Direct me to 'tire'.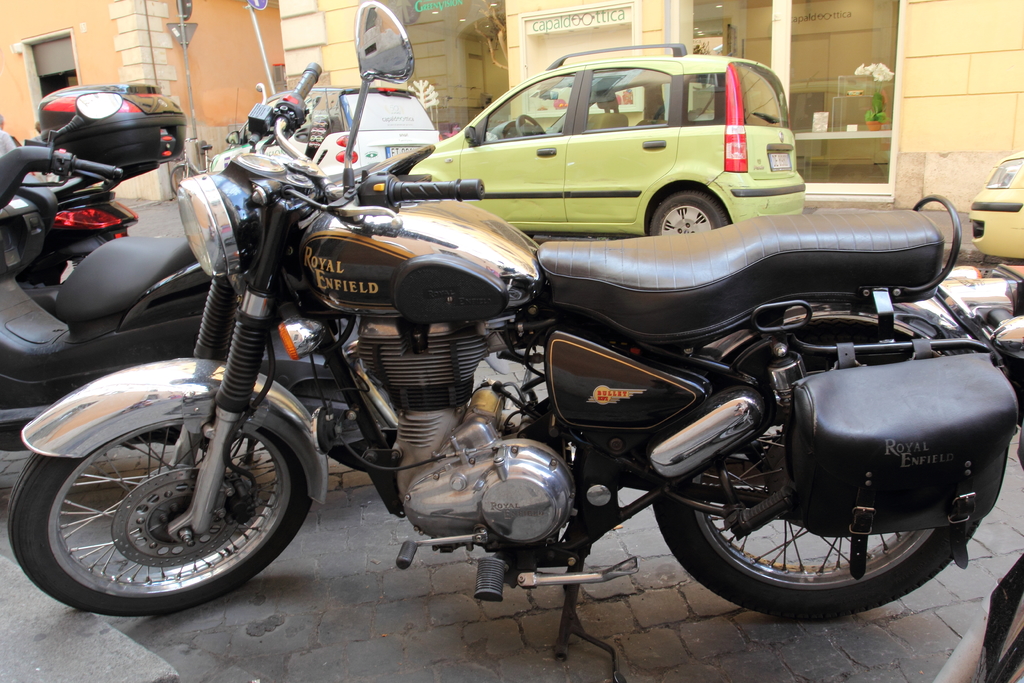
Direction: (648, 194, 724, 236).
